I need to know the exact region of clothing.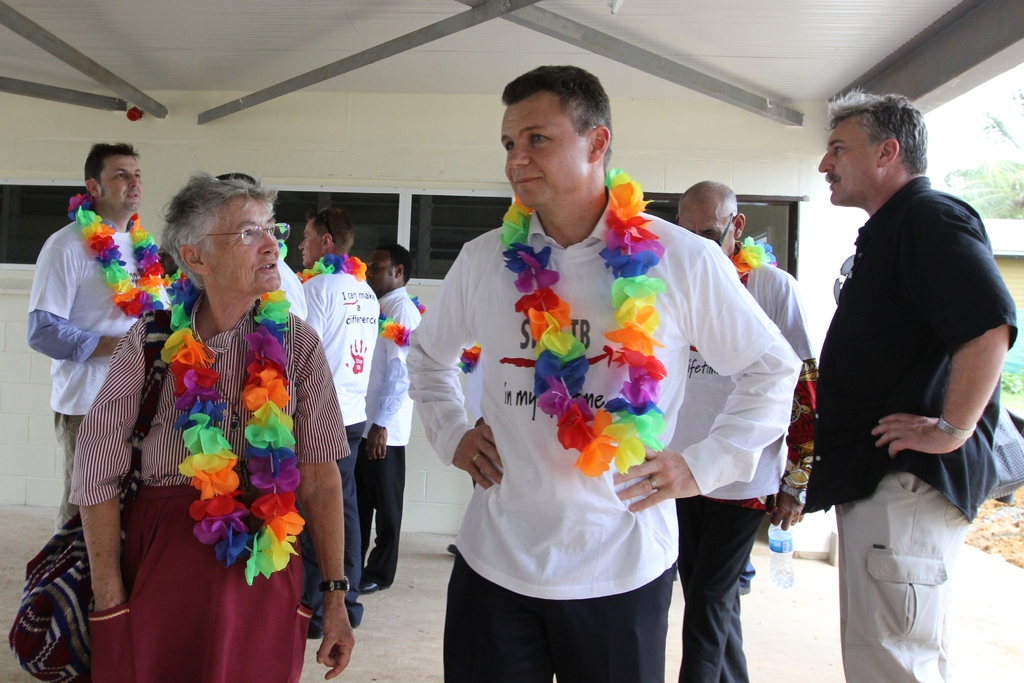
Region: {"x1": 378, "y1": 290, "x2": 435, "y2": 582}.
